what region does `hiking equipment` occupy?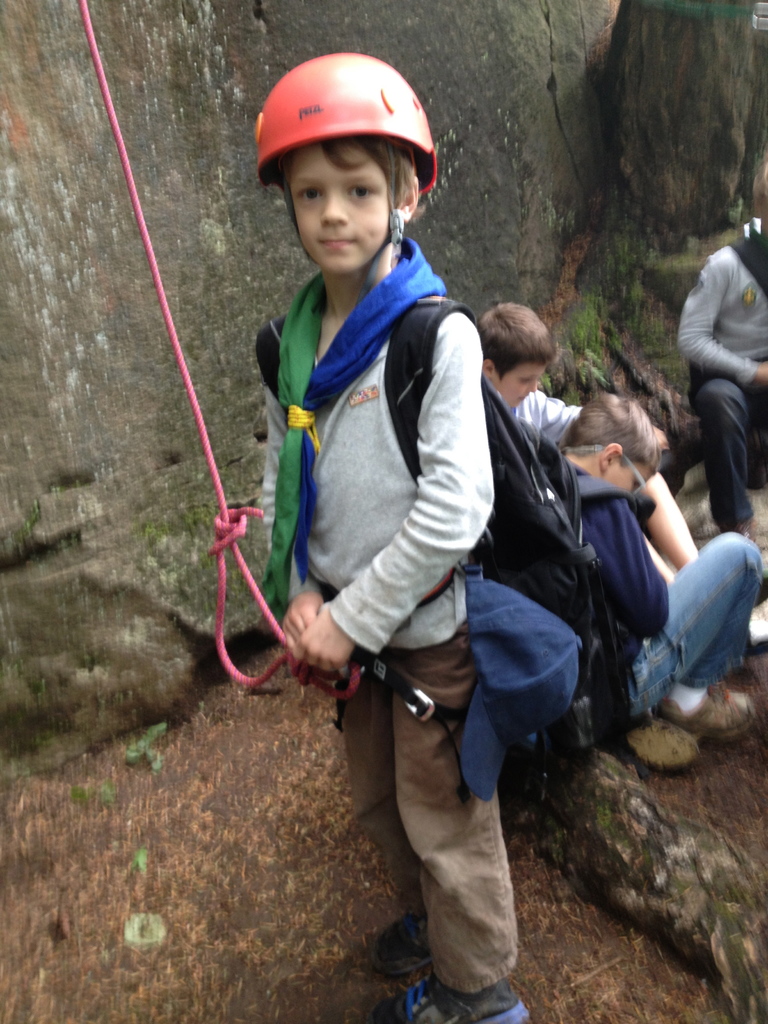
bbox=[640, 687, 747, 743].
